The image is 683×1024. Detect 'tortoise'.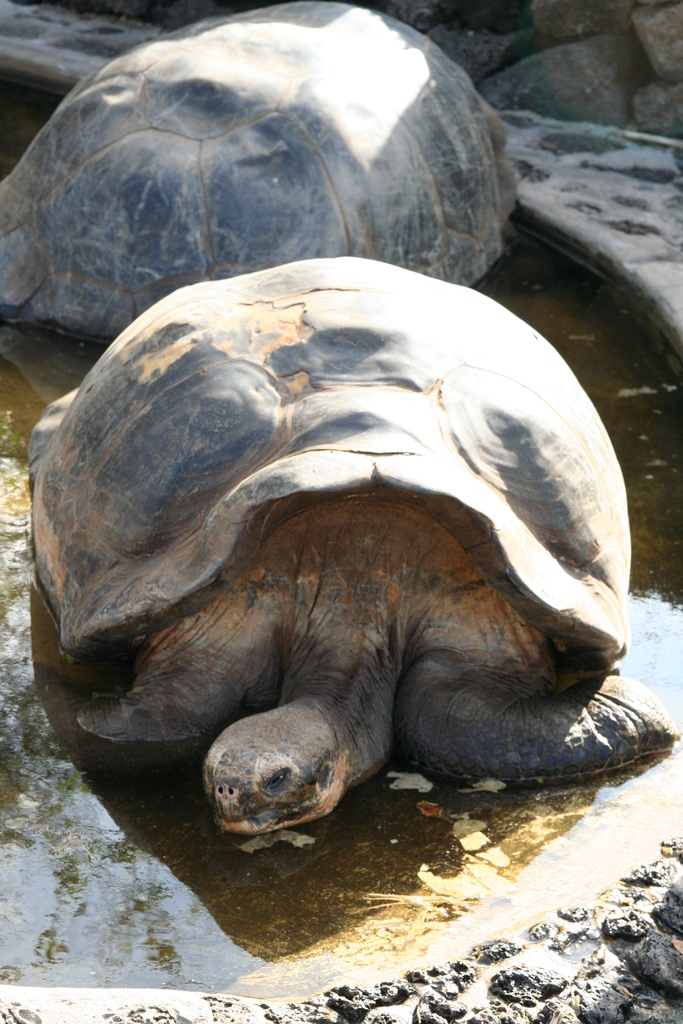
Detection: box(0, 0, 539, 345).
